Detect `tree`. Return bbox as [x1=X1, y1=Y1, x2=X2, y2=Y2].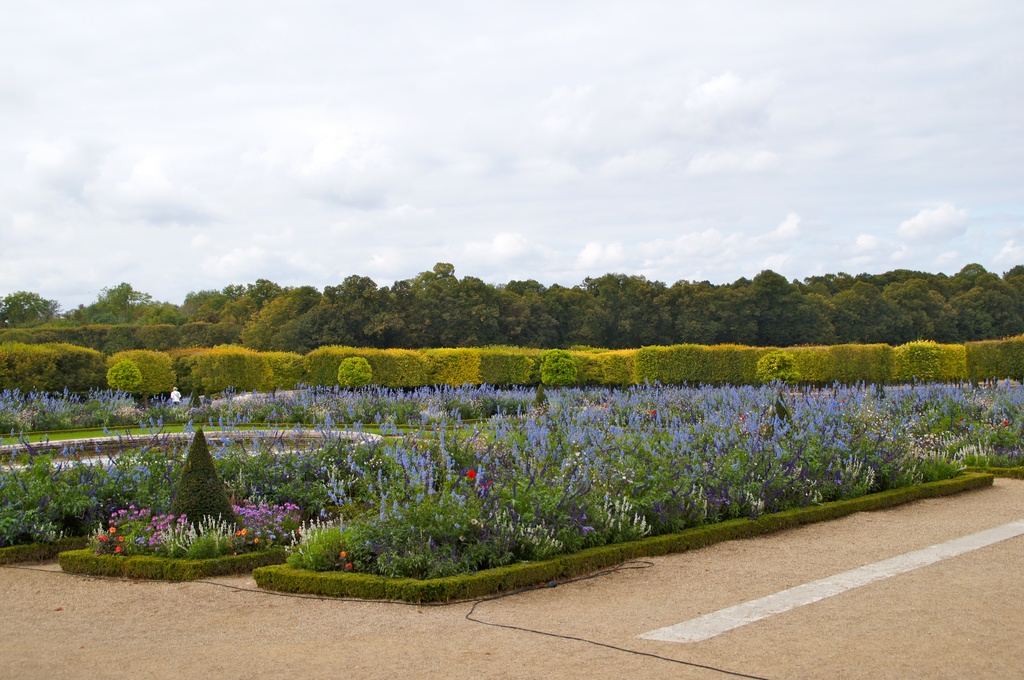
[x1=680, y1=273, x2=728, y2=356].
